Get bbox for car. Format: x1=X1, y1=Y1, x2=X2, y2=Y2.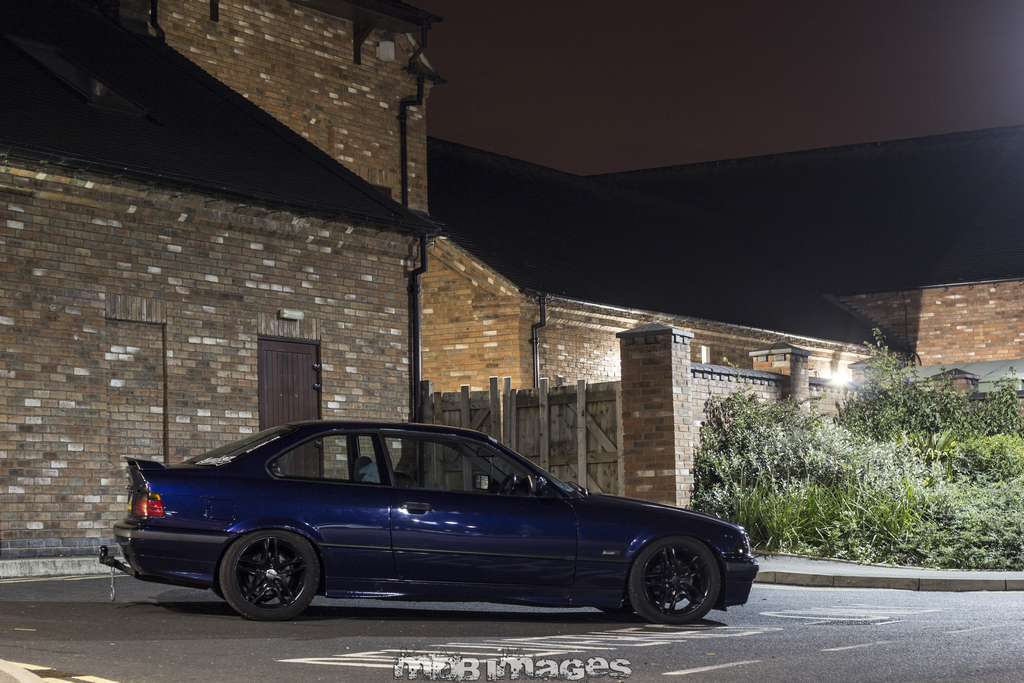
x1=97, y1=422, x2=753, y2=638.
